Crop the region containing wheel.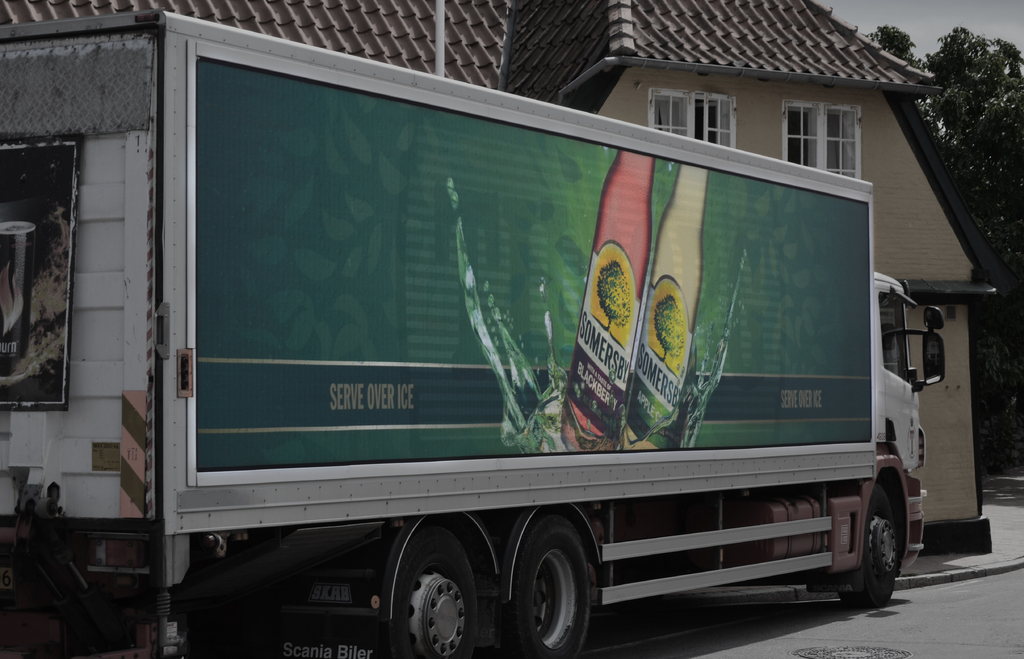
Crop region: [left=514, top=505, right=602, bottom=658].
